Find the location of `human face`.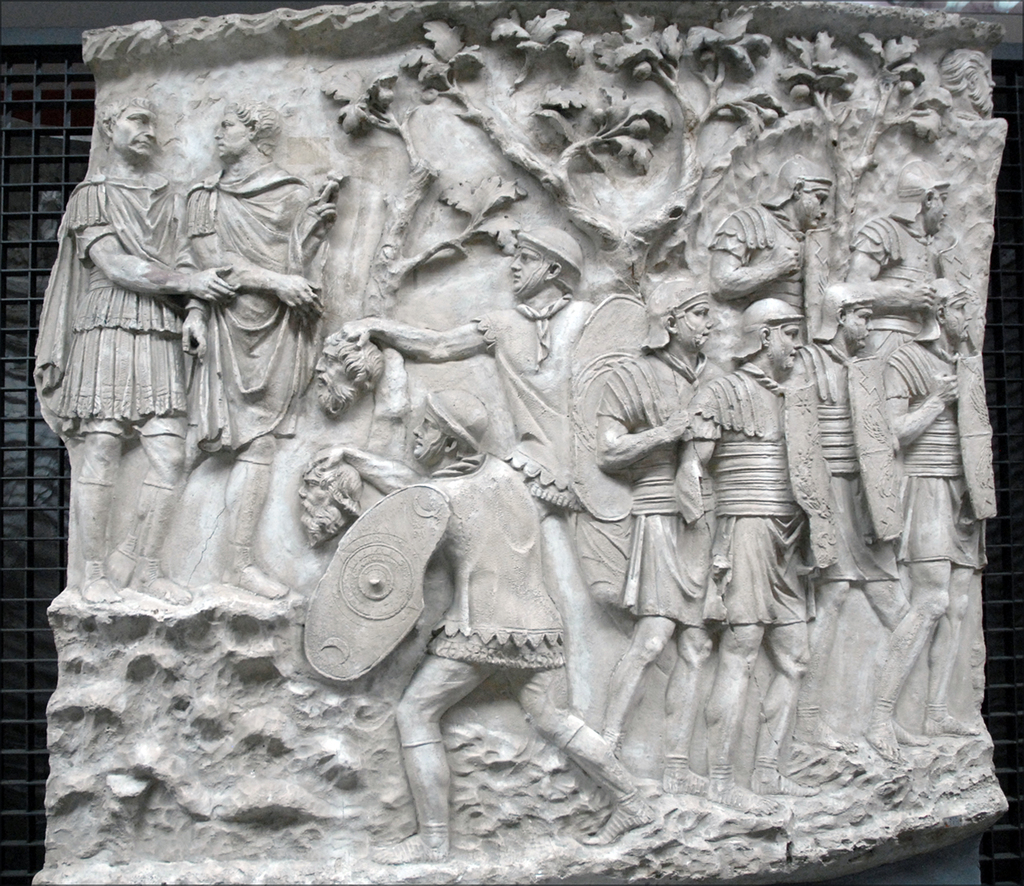
Location: (left=210, top=109, right=252, bottom=158).
